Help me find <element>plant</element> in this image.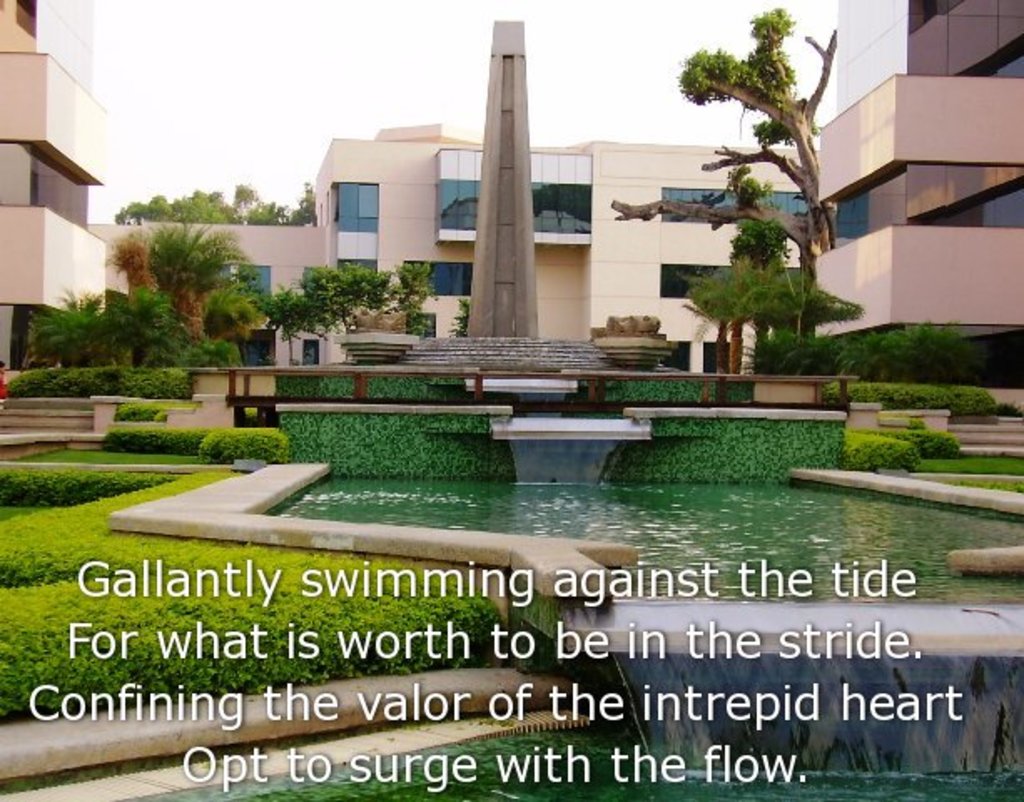
Found it: region(23, 279, 249, 369).
